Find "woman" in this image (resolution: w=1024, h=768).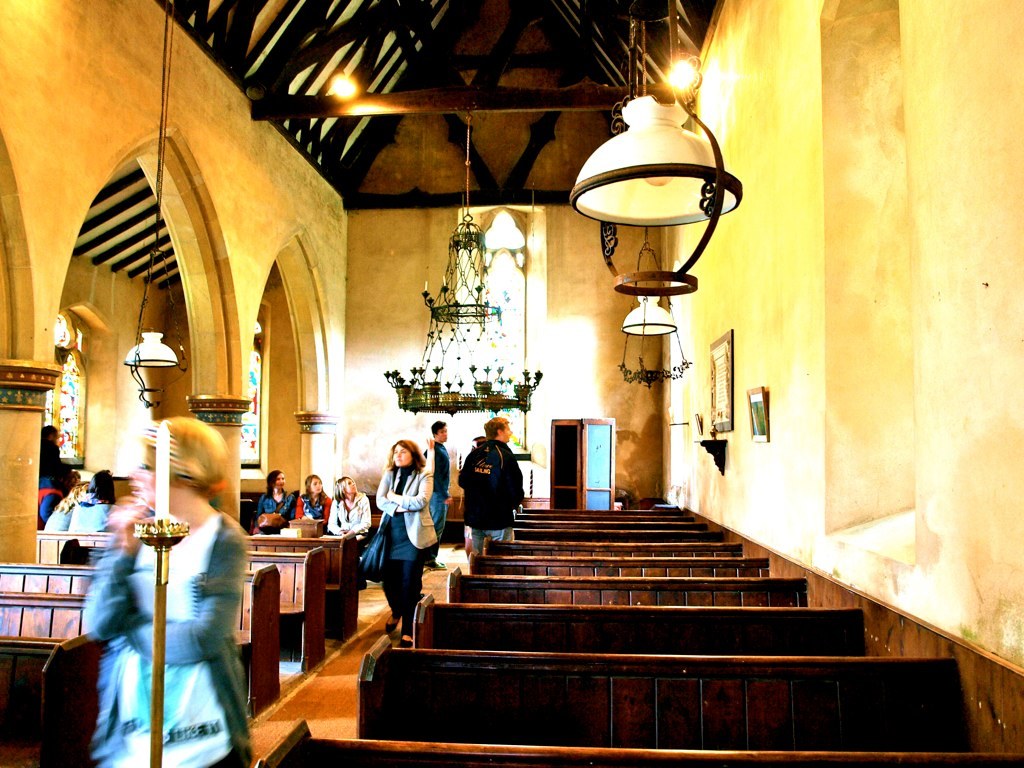
box=[80, 411, 253, 767].
